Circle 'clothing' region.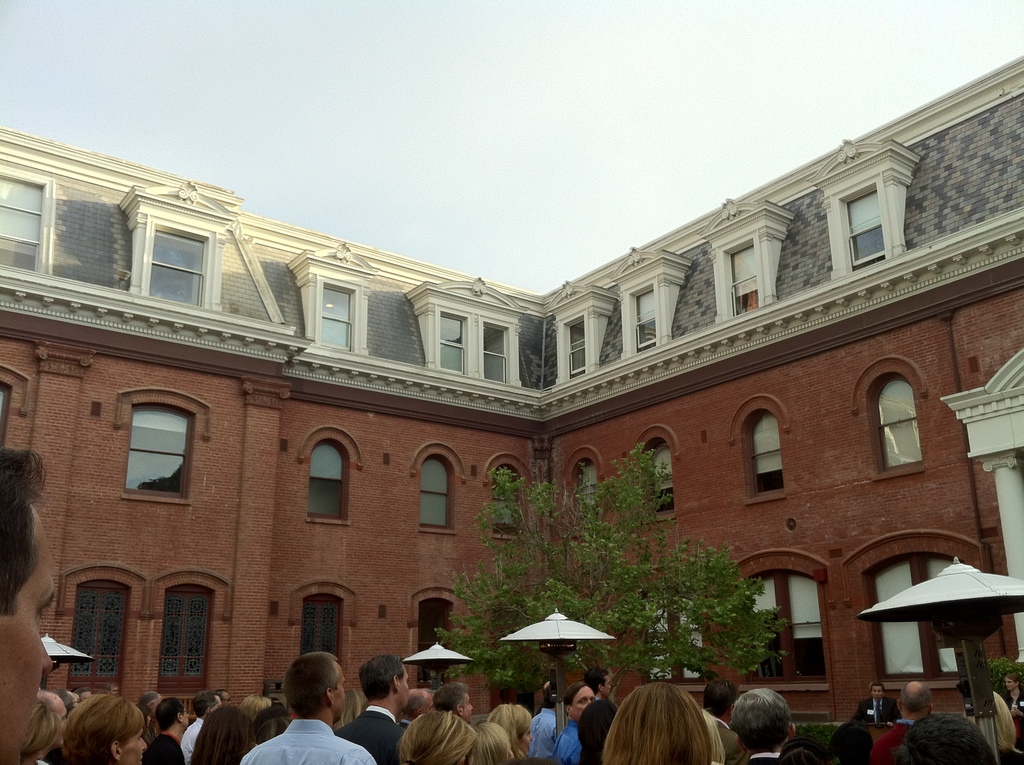
Region: crop(872, 720, 915, 764).
